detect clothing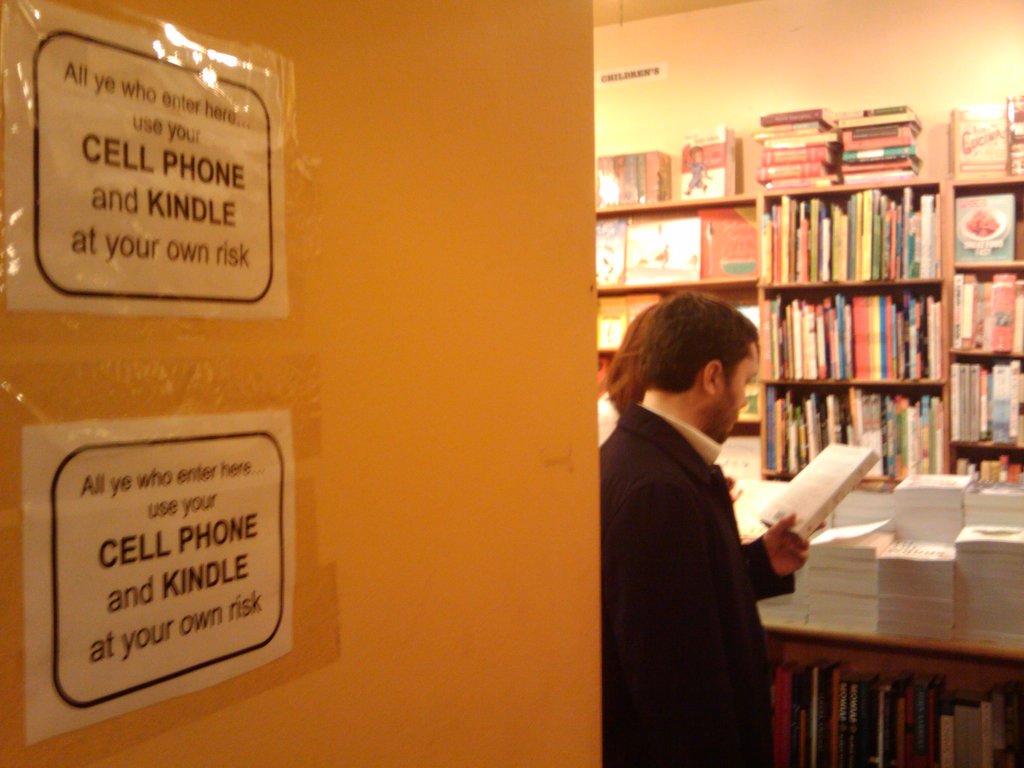
(x1=600, y1=173, x2=636, y2=205)
